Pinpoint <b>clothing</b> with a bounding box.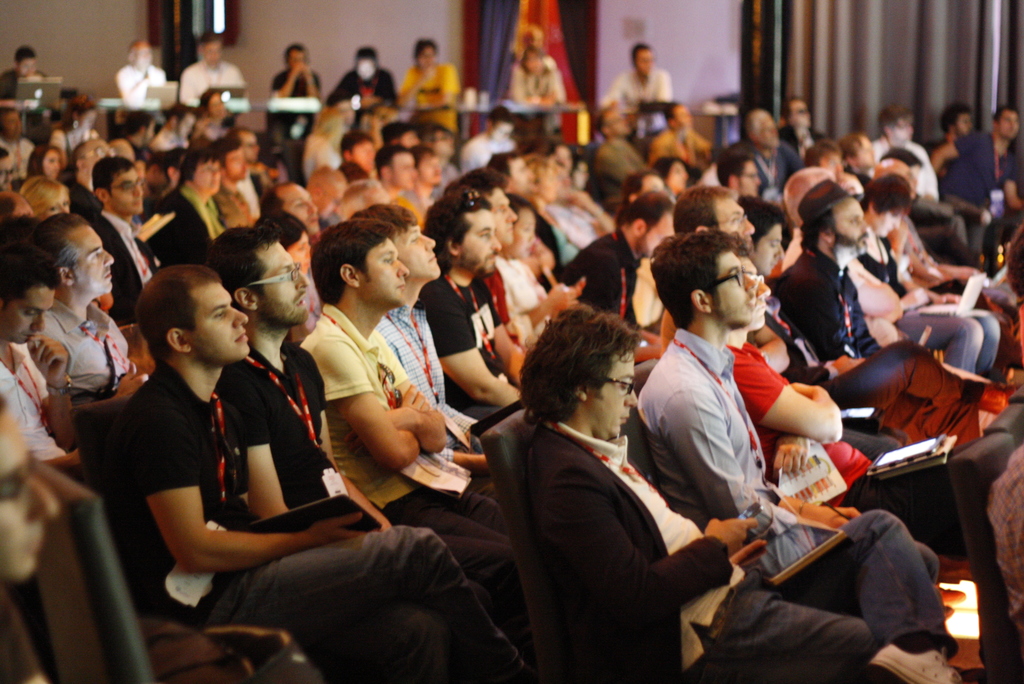
241/166/267/209.
